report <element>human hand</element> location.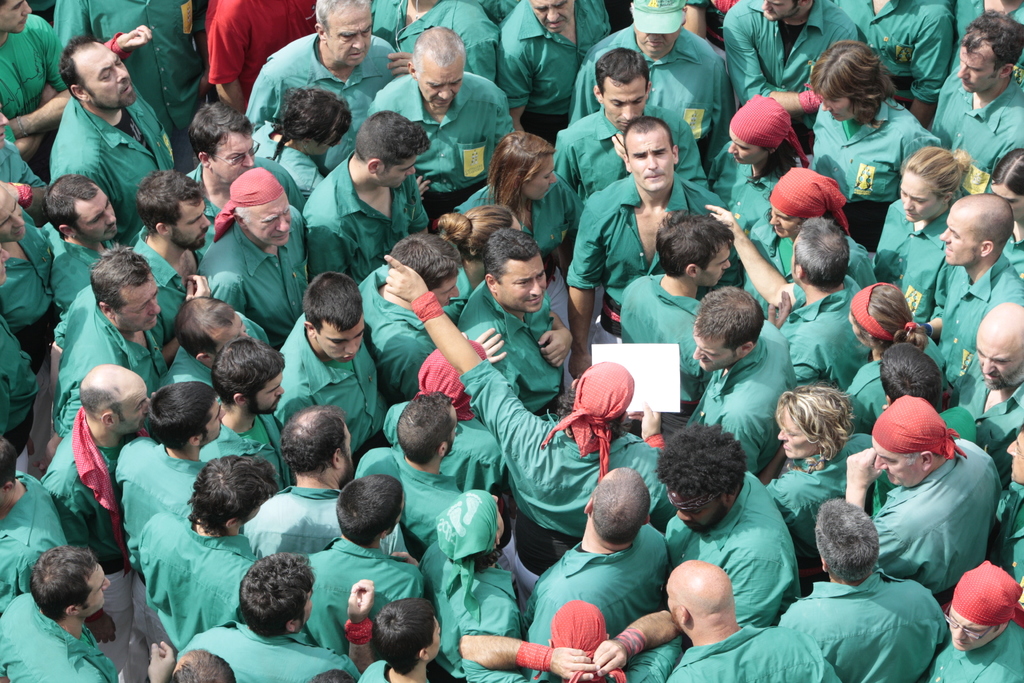
Report: 767/290/794/331.
